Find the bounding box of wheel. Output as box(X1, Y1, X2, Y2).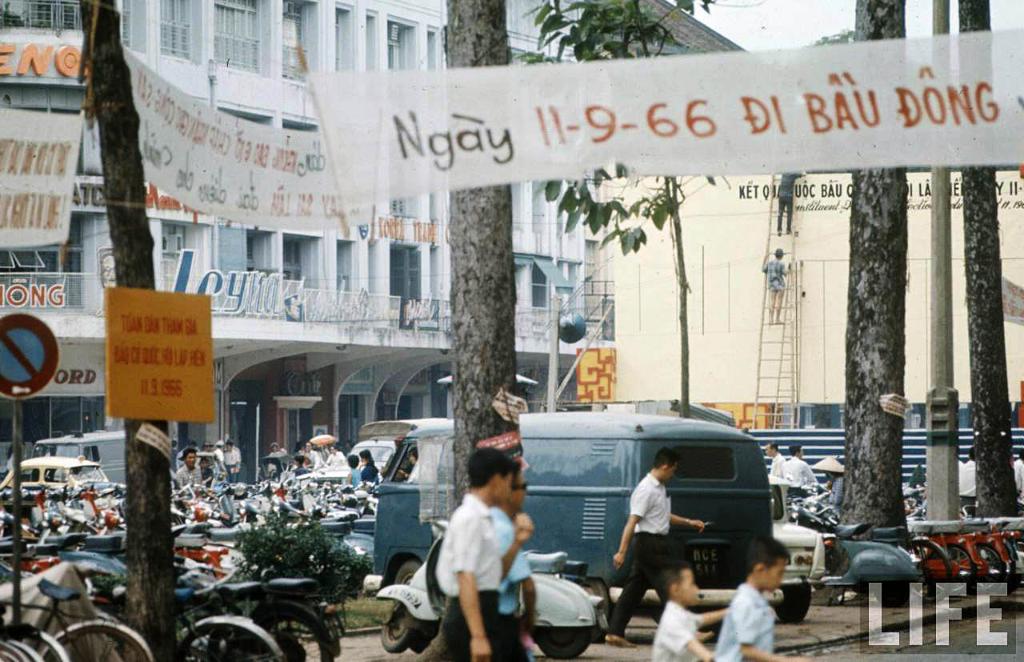
box(36, 624, 150, 661).
